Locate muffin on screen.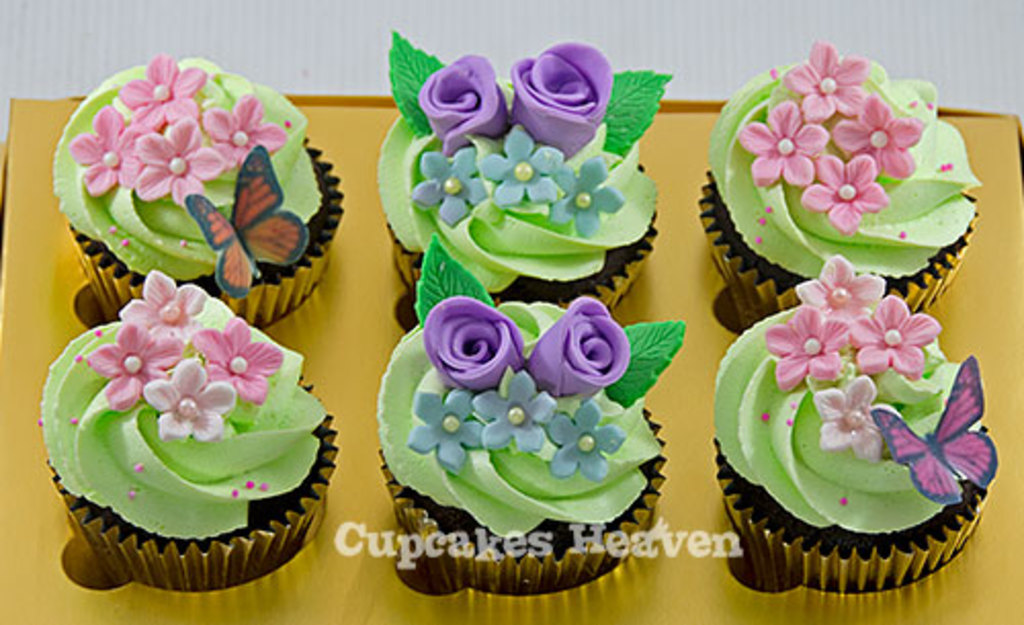
On screen at [702,37,979,318].
